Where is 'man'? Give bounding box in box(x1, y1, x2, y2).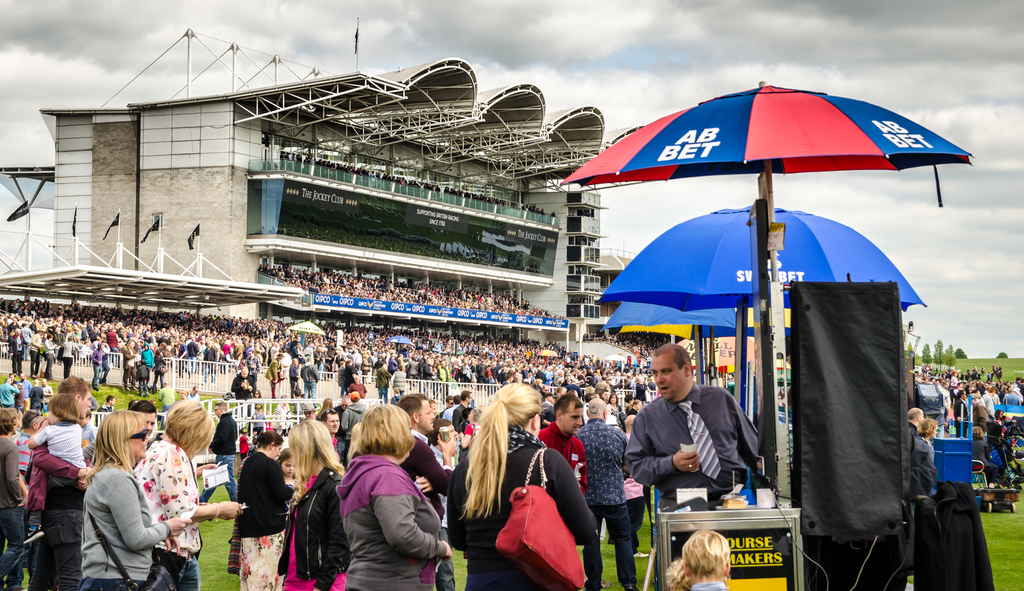
box(623, 348, 741, 518).
